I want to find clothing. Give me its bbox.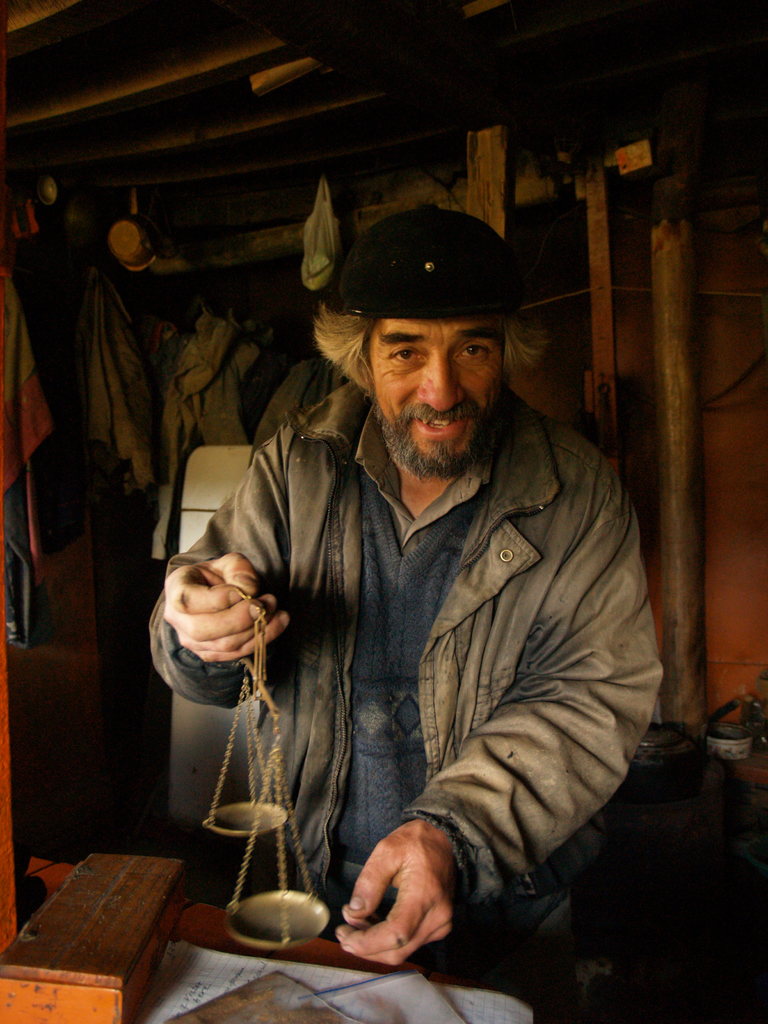
box(259, 356, 328, 462).
